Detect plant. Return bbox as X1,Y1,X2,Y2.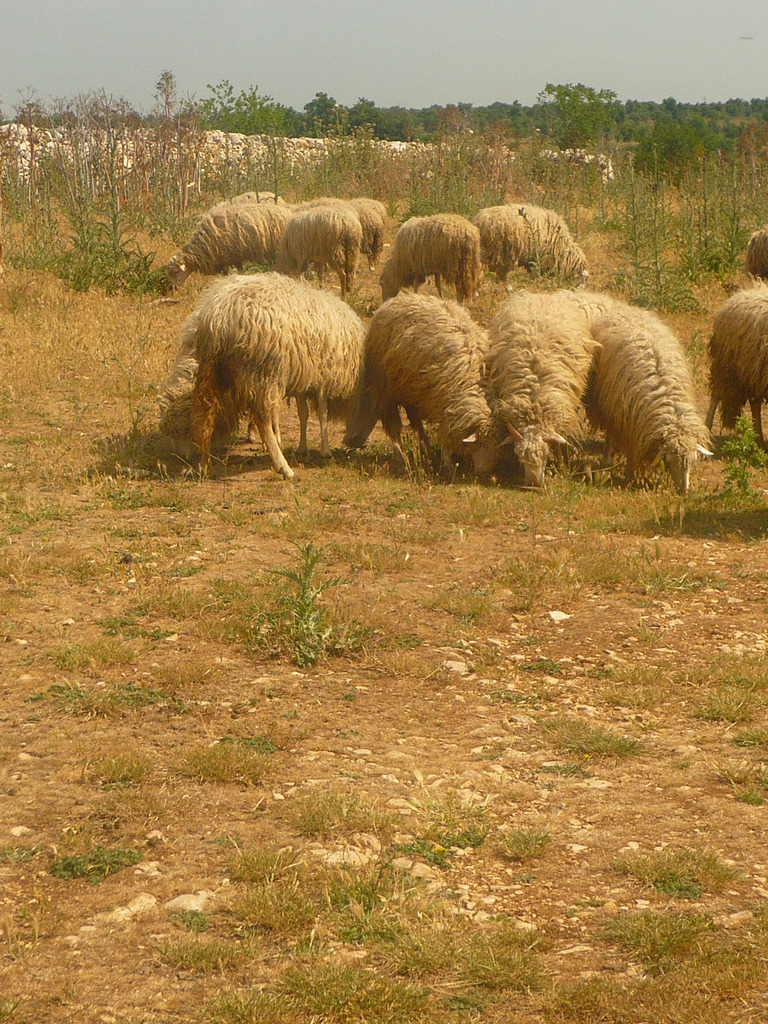
490,690,553,711.
